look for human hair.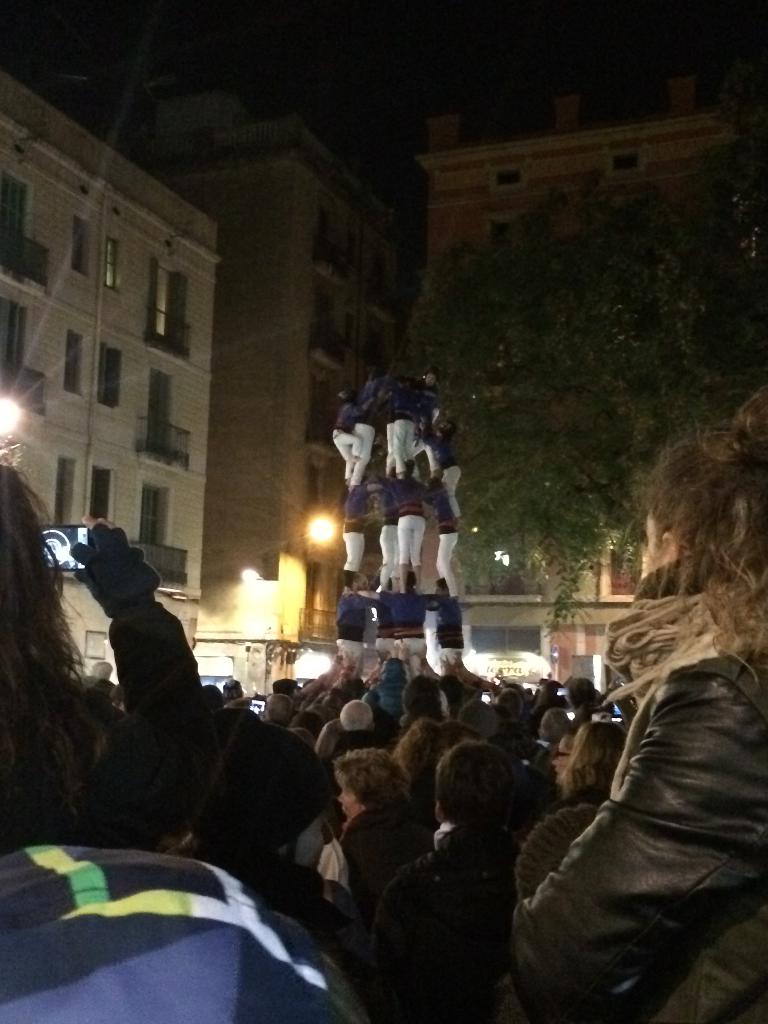
Found: (left=331, top=750, right=411, bottom=809).
